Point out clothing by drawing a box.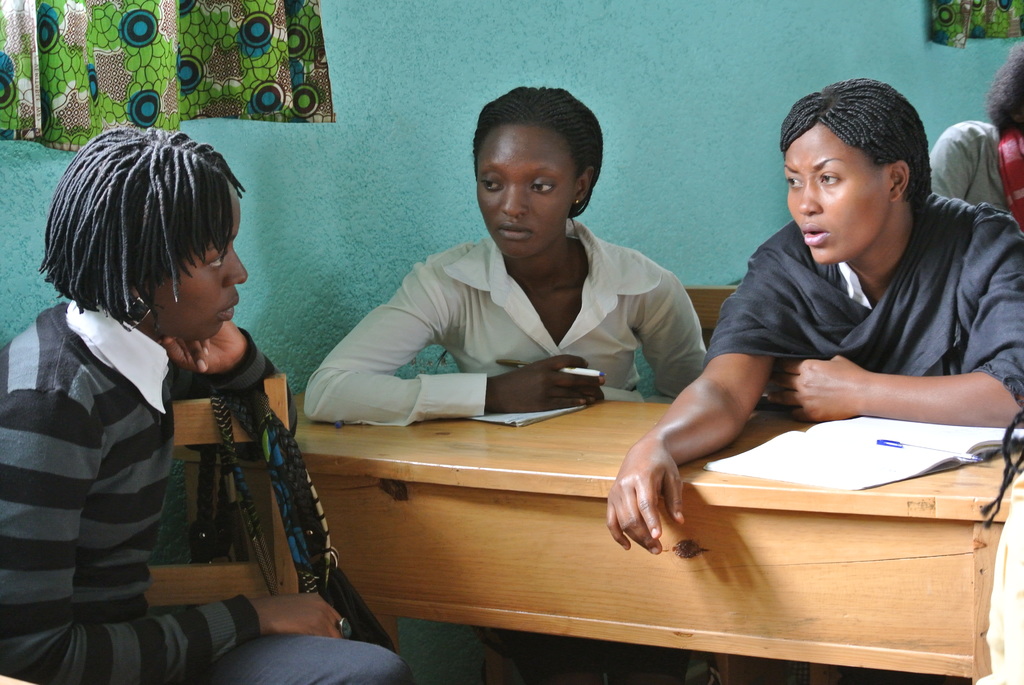
region(300, 219, 703, 430).
